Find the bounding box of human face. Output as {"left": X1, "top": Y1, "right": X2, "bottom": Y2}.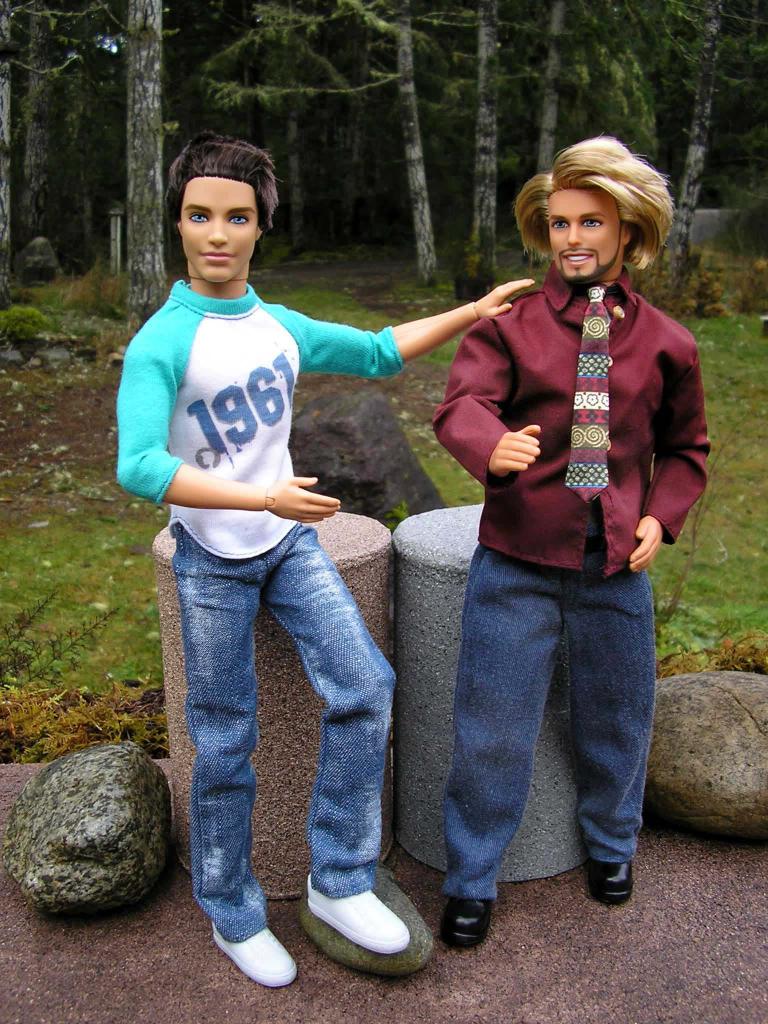
{"left": 182, "top": 173, "right": 257, "bottom": 287}.
